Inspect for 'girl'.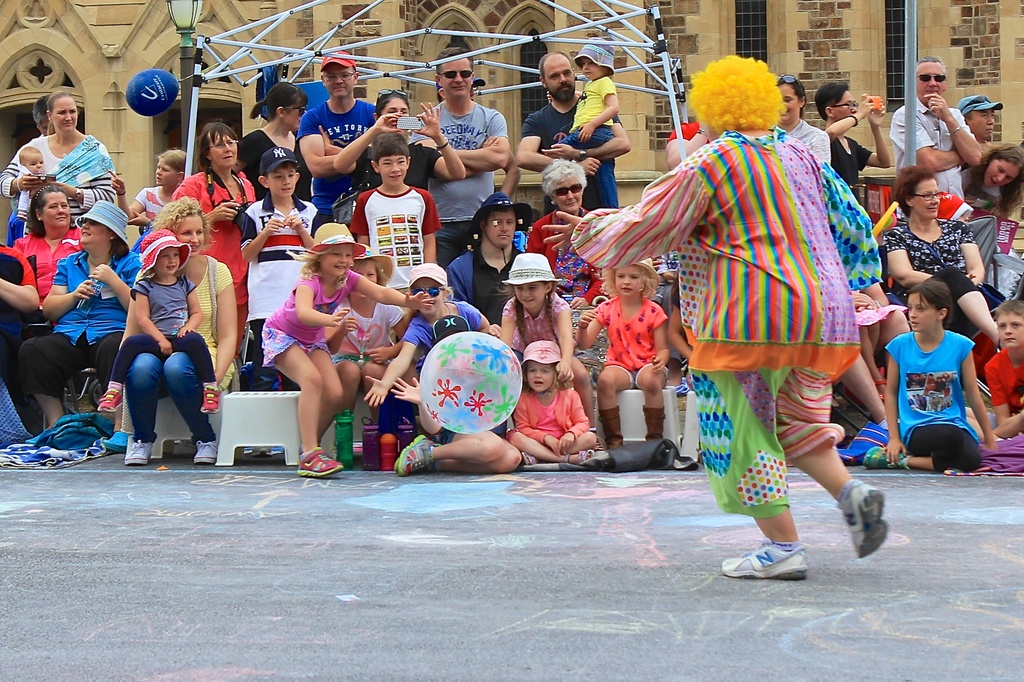
Inspection: [left=97, top=152, right=189, bottom=221].
